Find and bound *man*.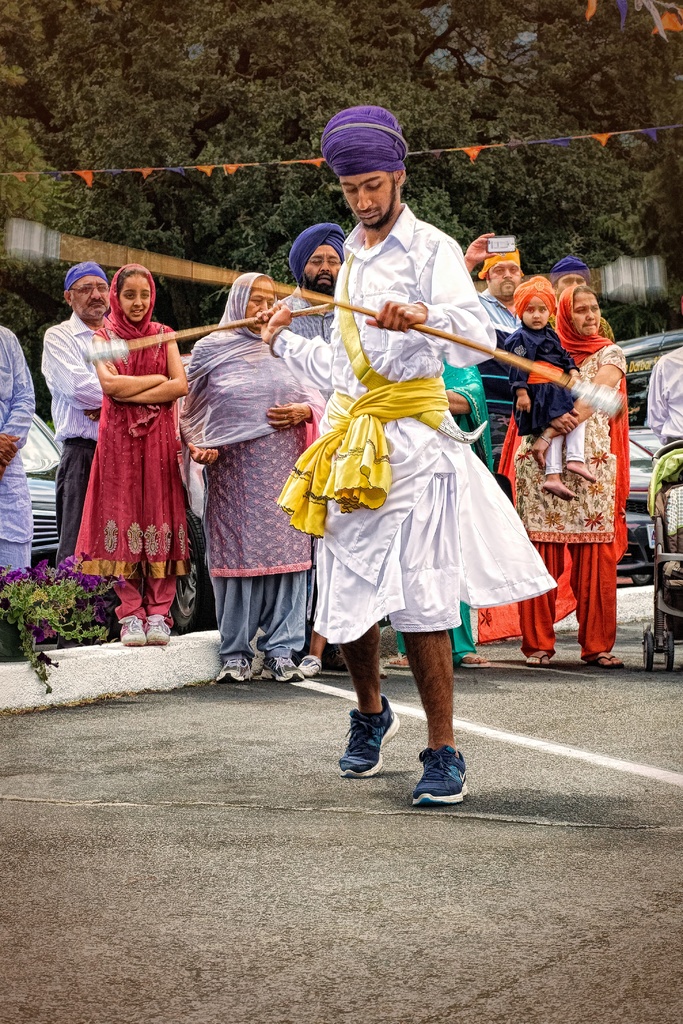
Bound: box=[0, 312, 33, 586].
